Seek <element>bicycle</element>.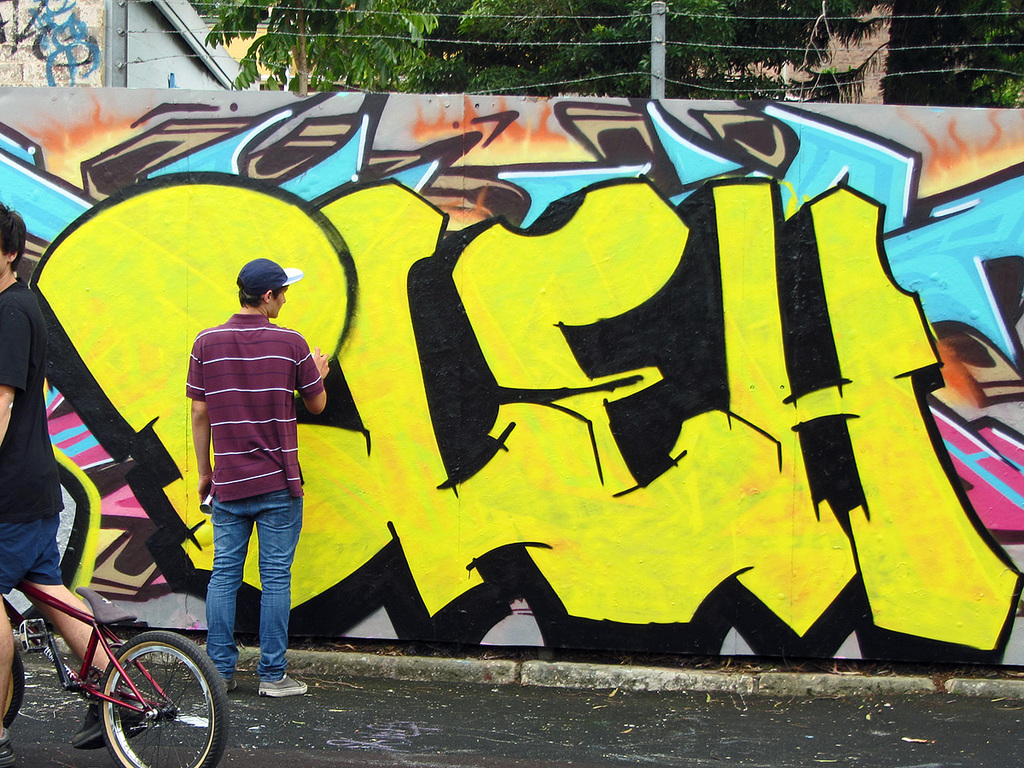
crop(4, 585, 229, 767).
